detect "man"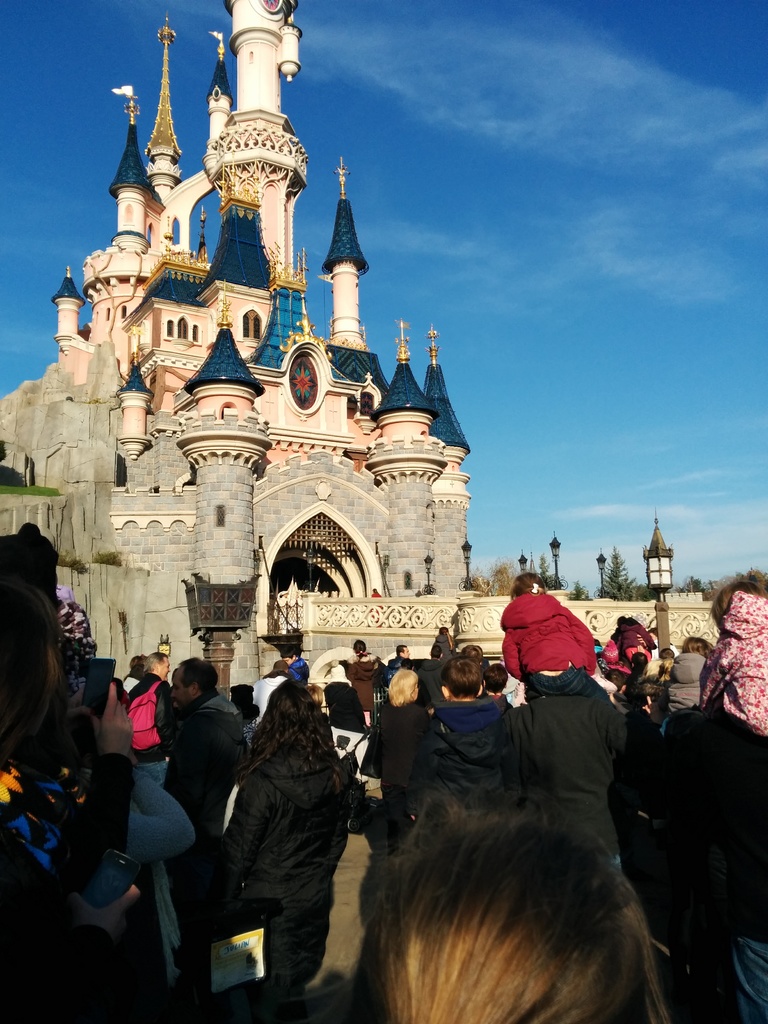
Rect(498, 676, 627, 867)
